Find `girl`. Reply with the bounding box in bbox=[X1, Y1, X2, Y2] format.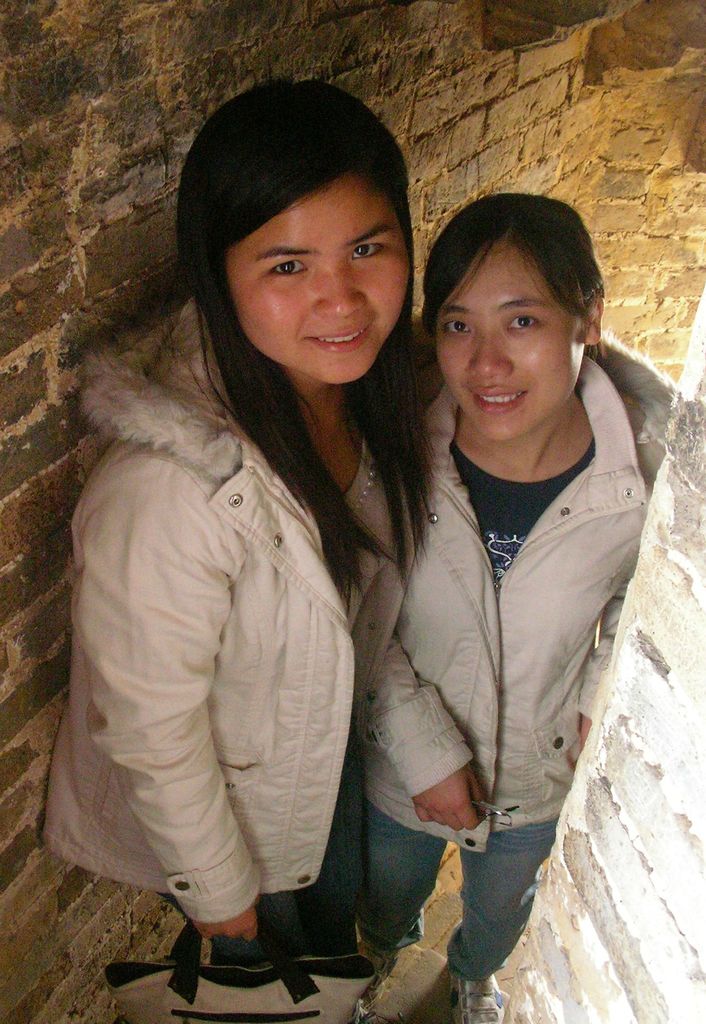
bbox=[42, 74, 436, 970].
